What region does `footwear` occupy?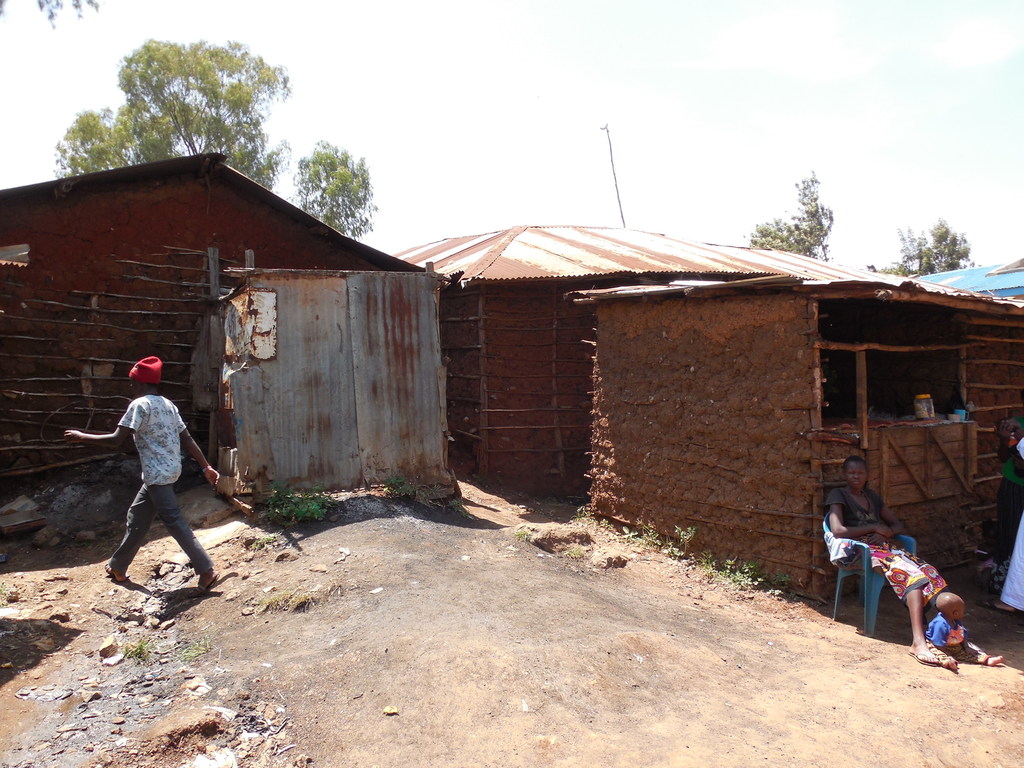
box(907, 643, 927, 659).
